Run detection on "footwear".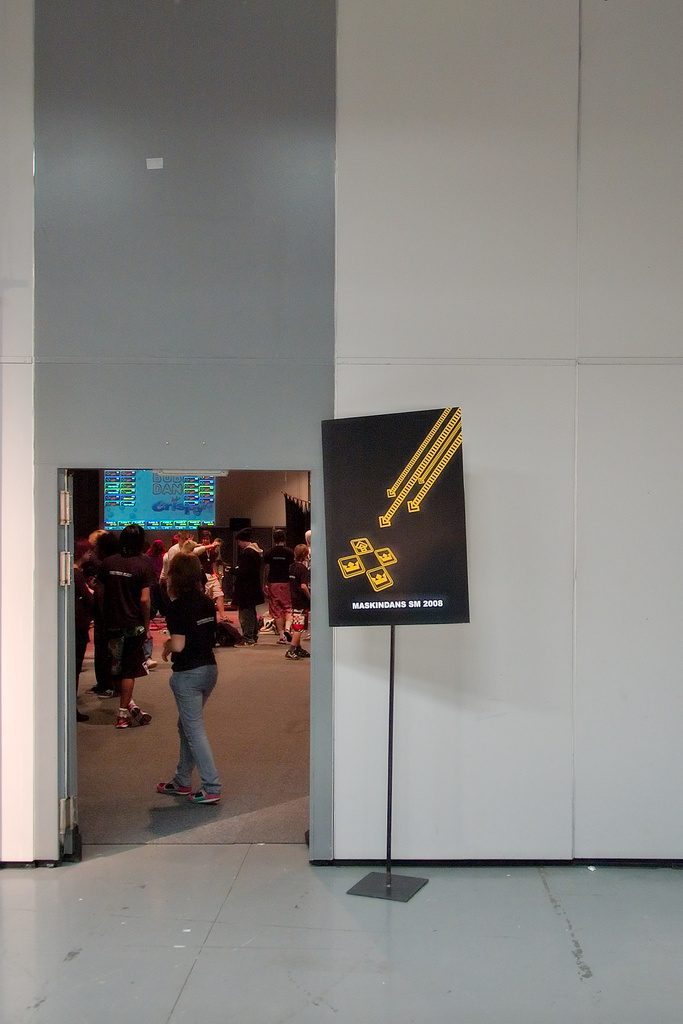
Result: 128/706/151/725.
